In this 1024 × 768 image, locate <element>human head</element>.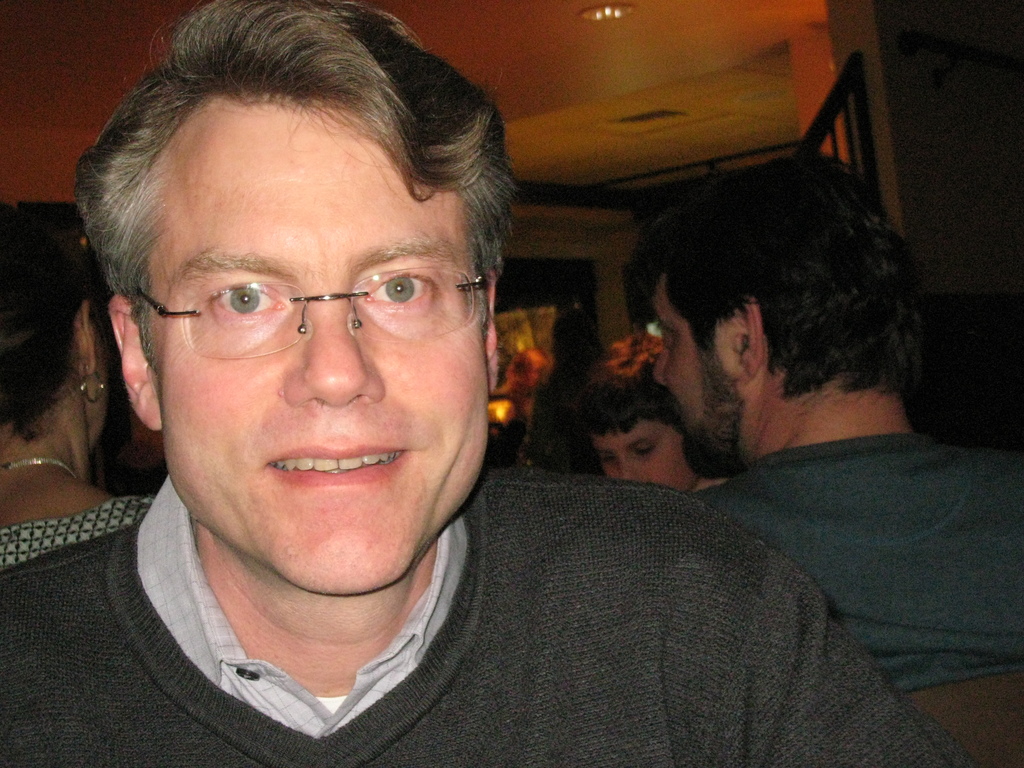
Bounding box: bbox(579, 332, 704, 493).
